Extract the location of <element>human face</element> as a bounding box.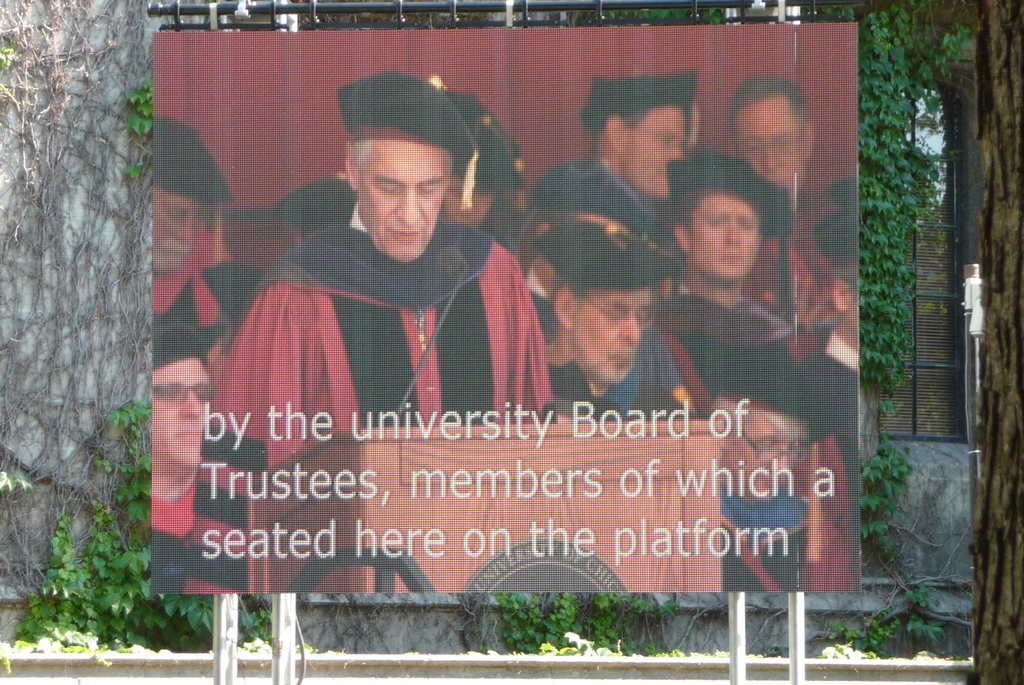
locate(152, 356, 209, 471).
